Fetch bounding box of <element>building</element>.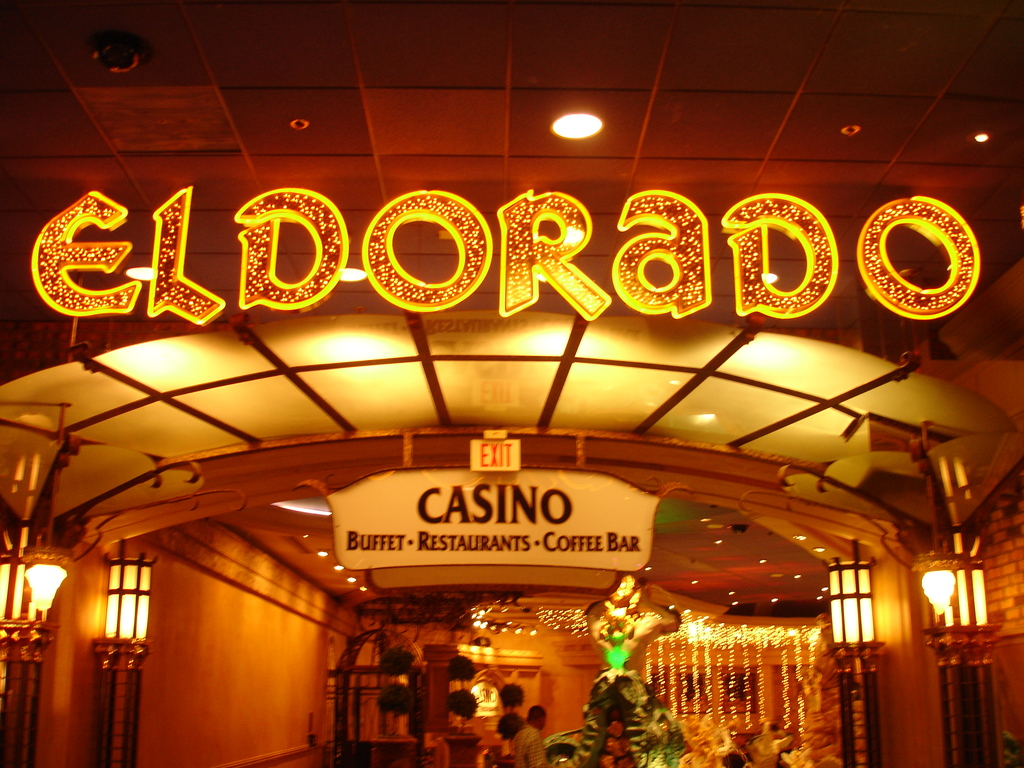
Bbox: region(0, 0, 1023, 767).
